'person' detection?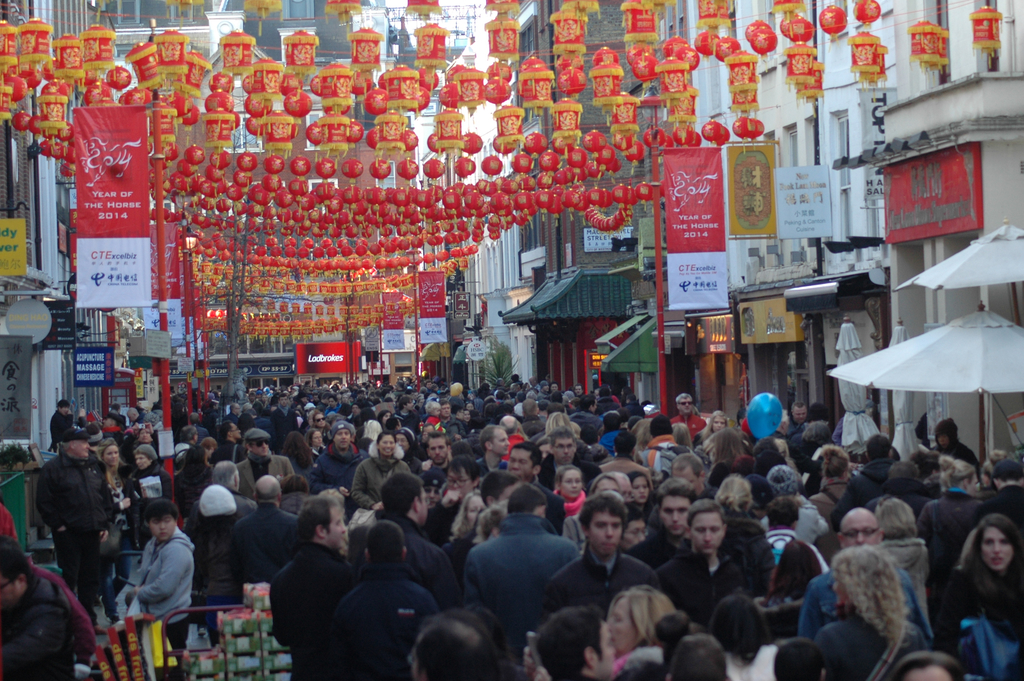
bbox=(337, 518, 438, 677)
